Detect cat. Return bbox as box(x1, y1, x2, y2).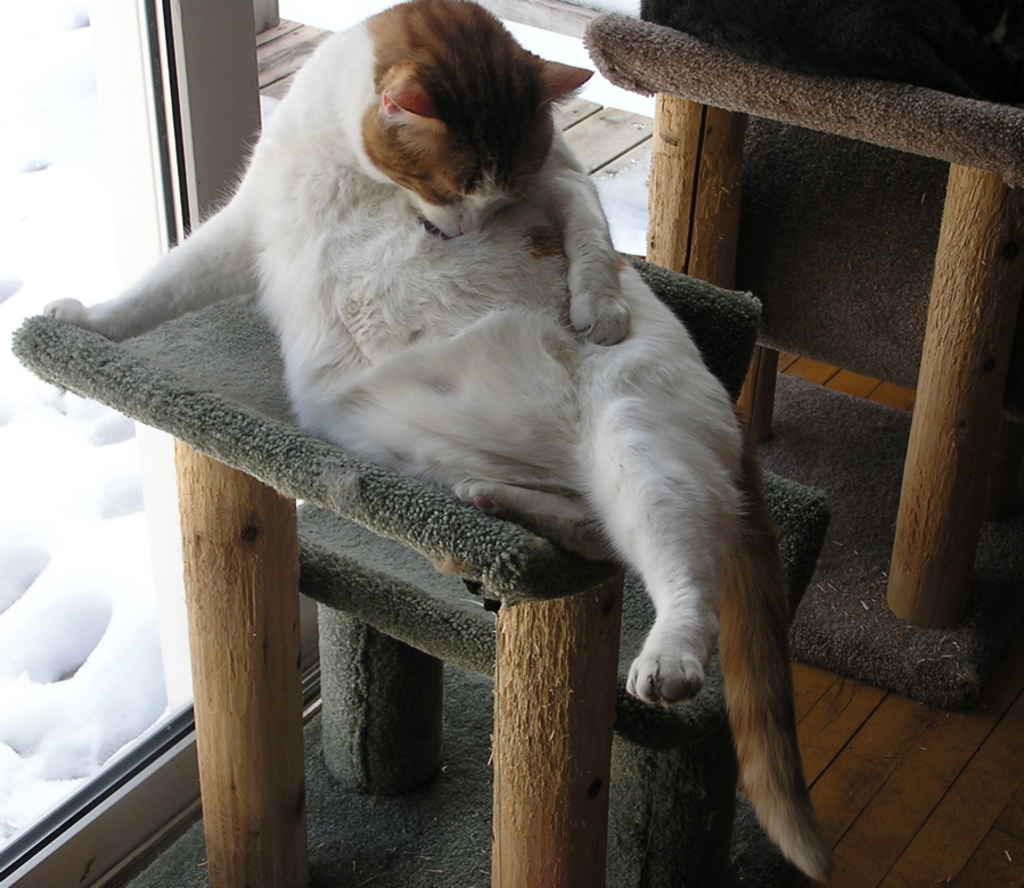
box(41, 0, 838, 887).
